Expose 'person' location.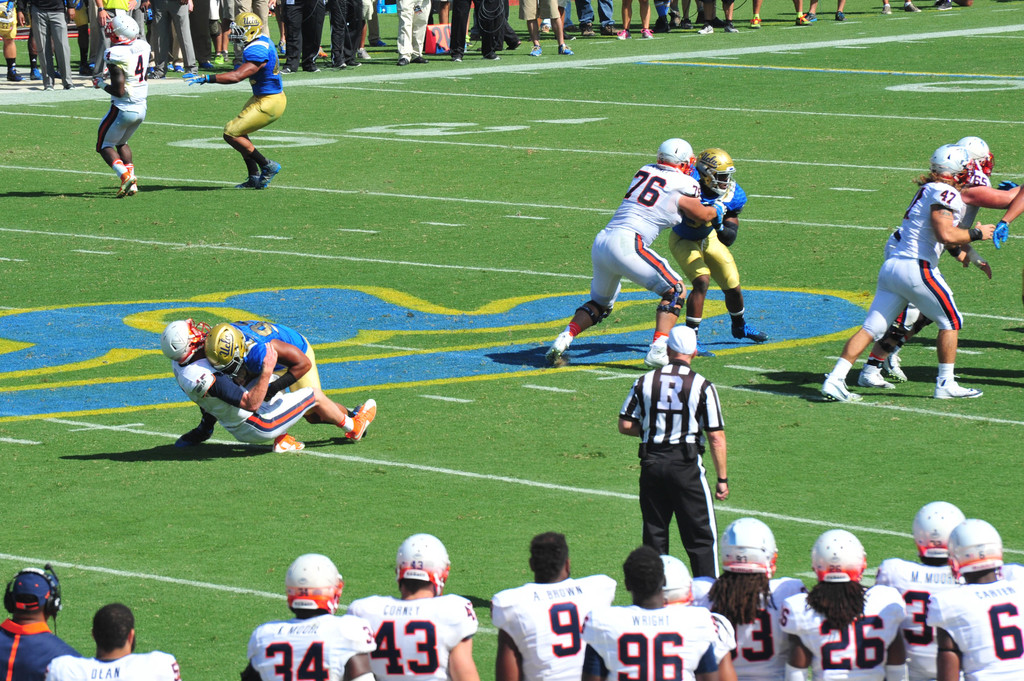
Exposed at <box>0,569,74,679</box>.
